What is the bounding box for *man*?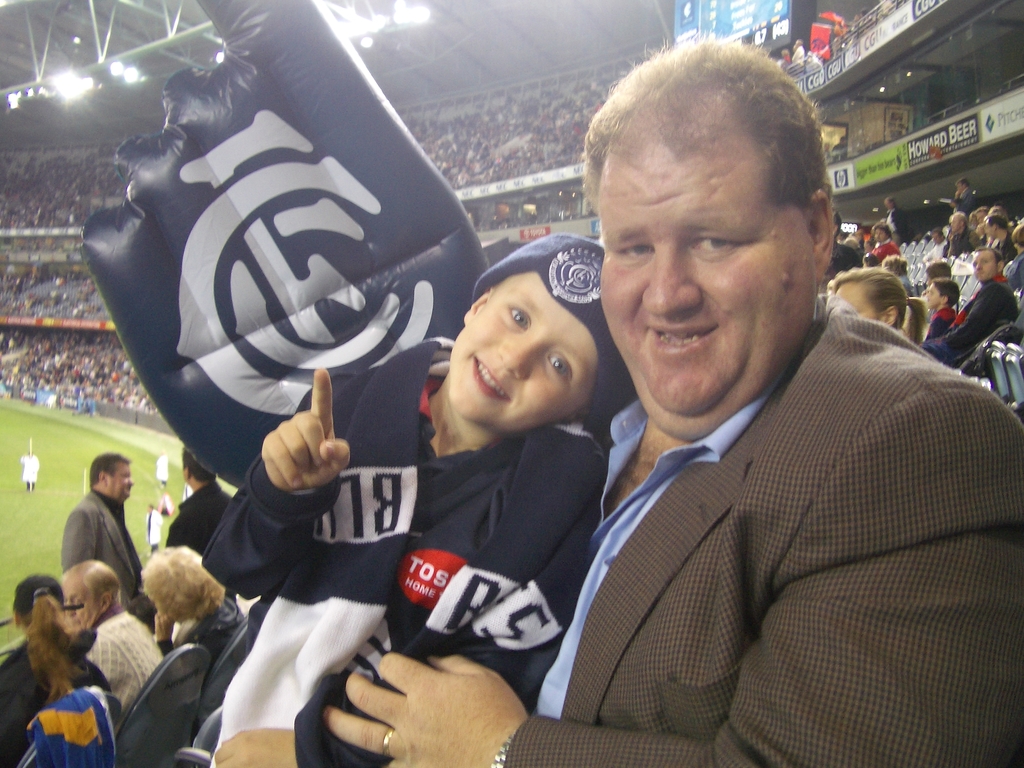
left=161, top=444, right=232, bottom=553.
